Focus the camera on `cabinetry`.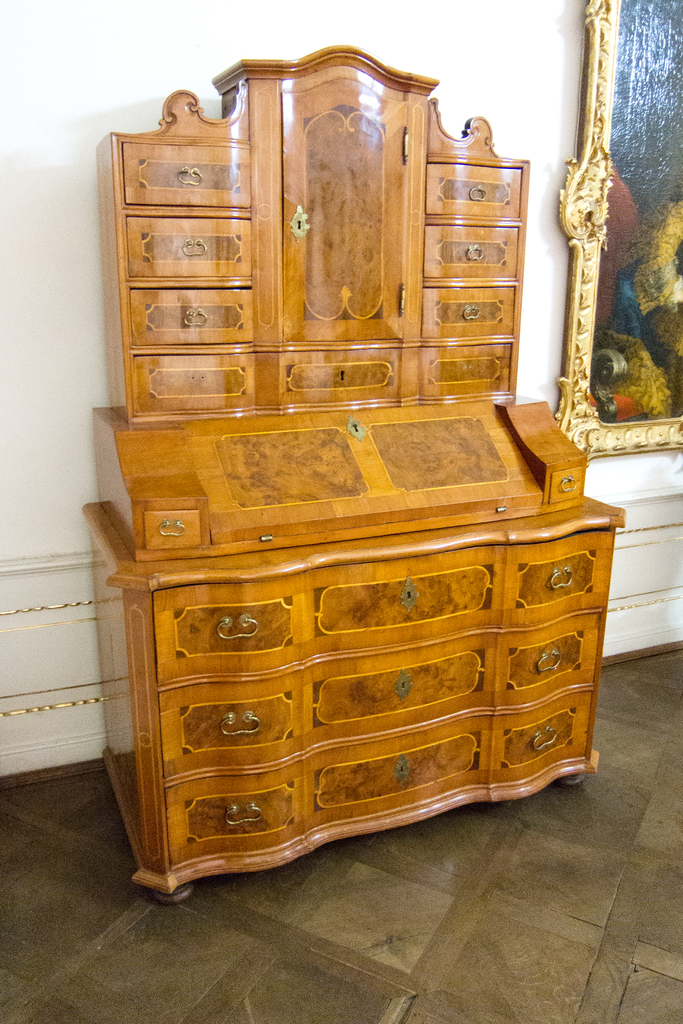
Focus region: 67, 50, 609, 895.
